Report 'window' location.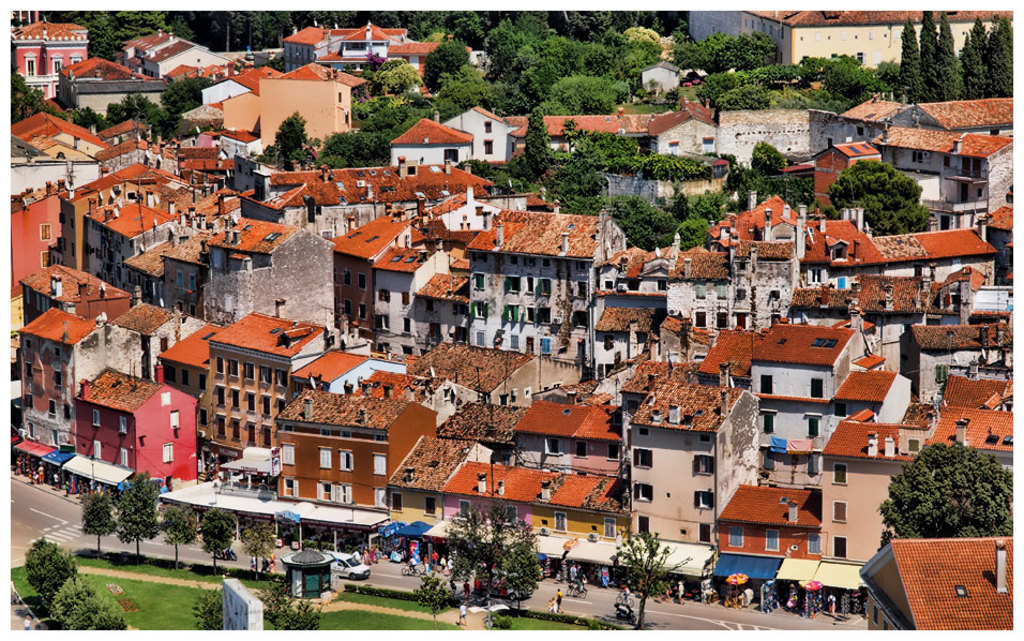
Report: pyautogui.locateOnScreen(356, 302, 368, 318).
